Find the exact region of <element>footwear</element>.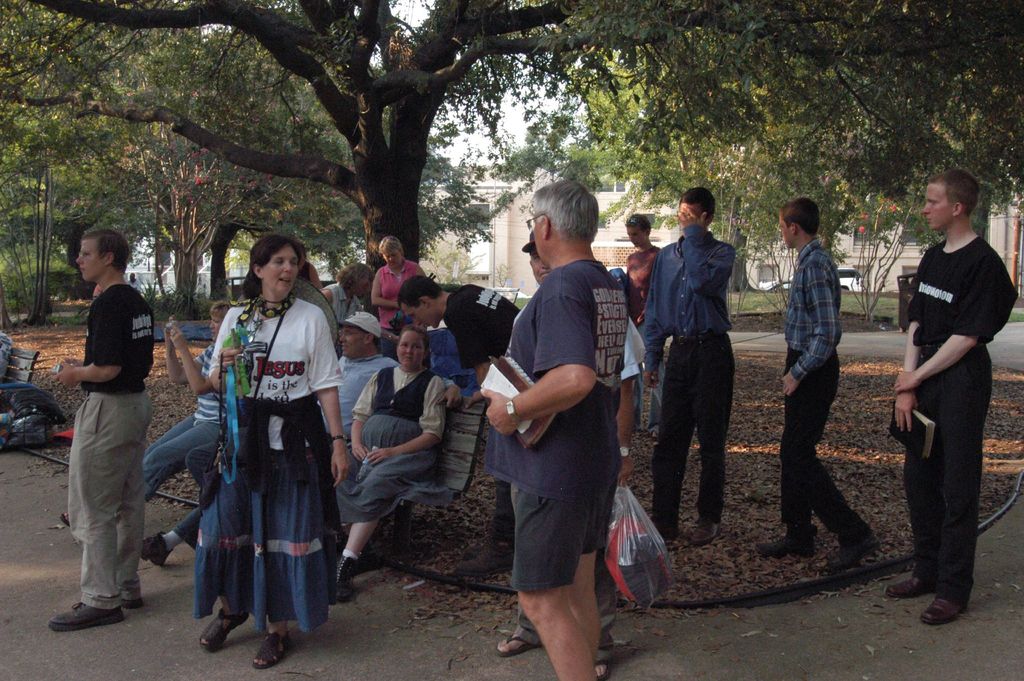
Exact region: [left=596, top=656, right=617, bottom=680].
